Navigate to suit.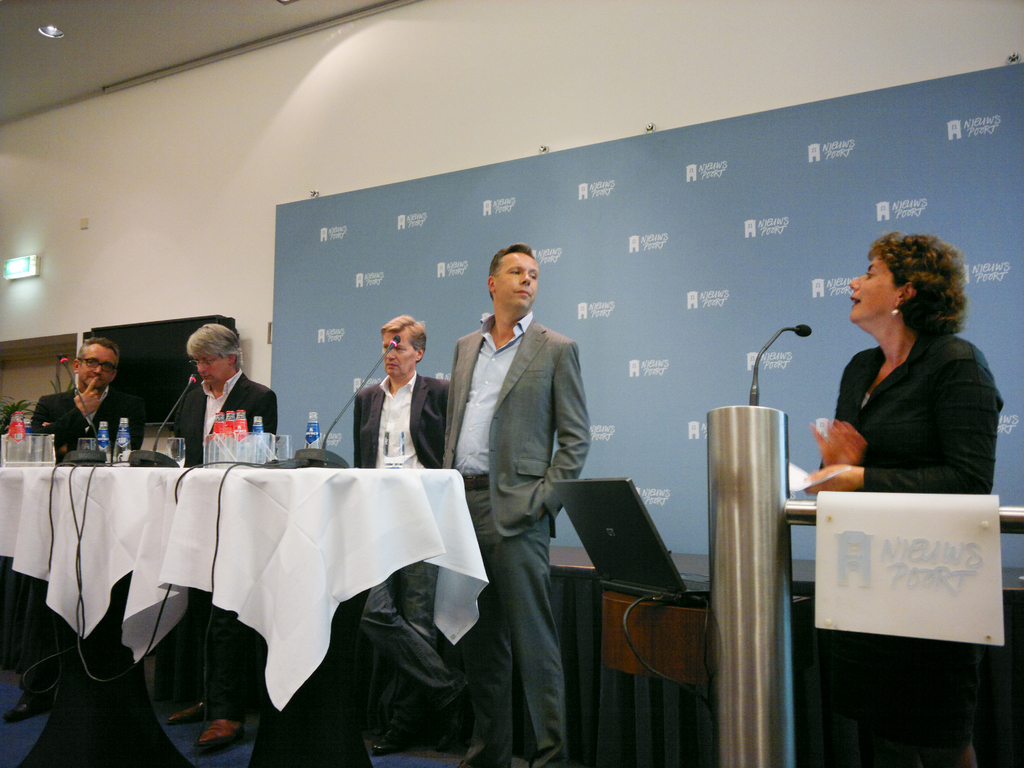
Navigation target: <box>31,386,147,464</box>.
